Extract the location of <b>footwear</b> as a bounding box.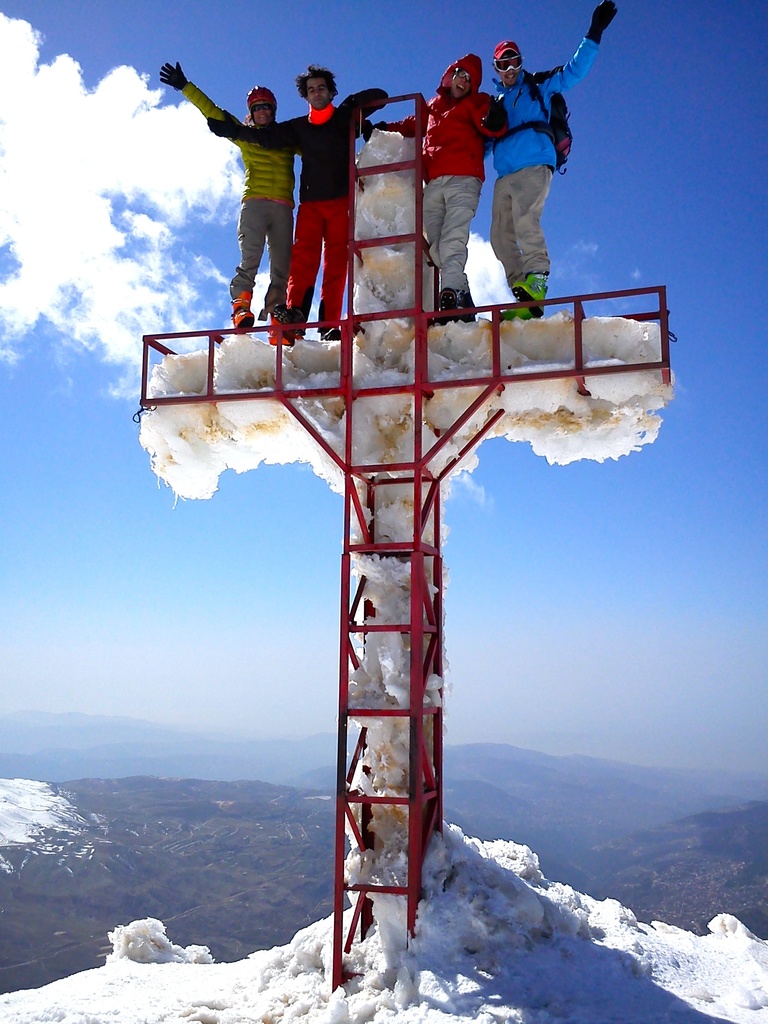
436, 287, 457, 321.
